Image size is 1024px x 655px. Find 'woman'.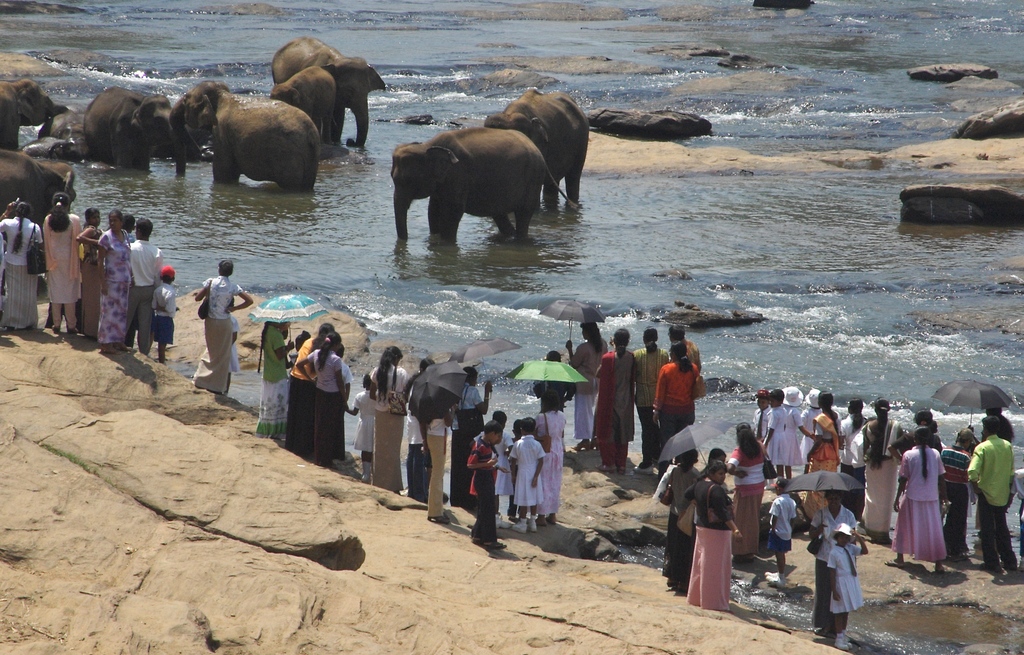
[890, 408, 941, 472].
